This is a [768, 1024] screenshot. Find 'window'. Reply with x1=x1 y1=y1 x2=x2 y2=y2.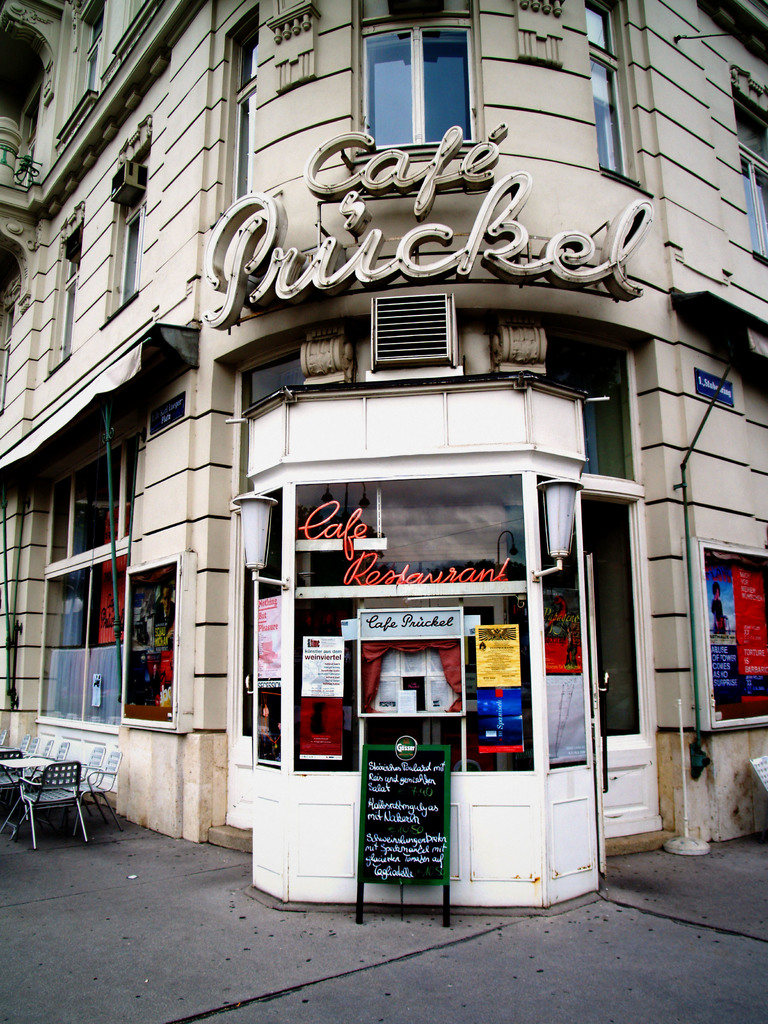
x1=588 y1=0 x2=655 y2=202.
